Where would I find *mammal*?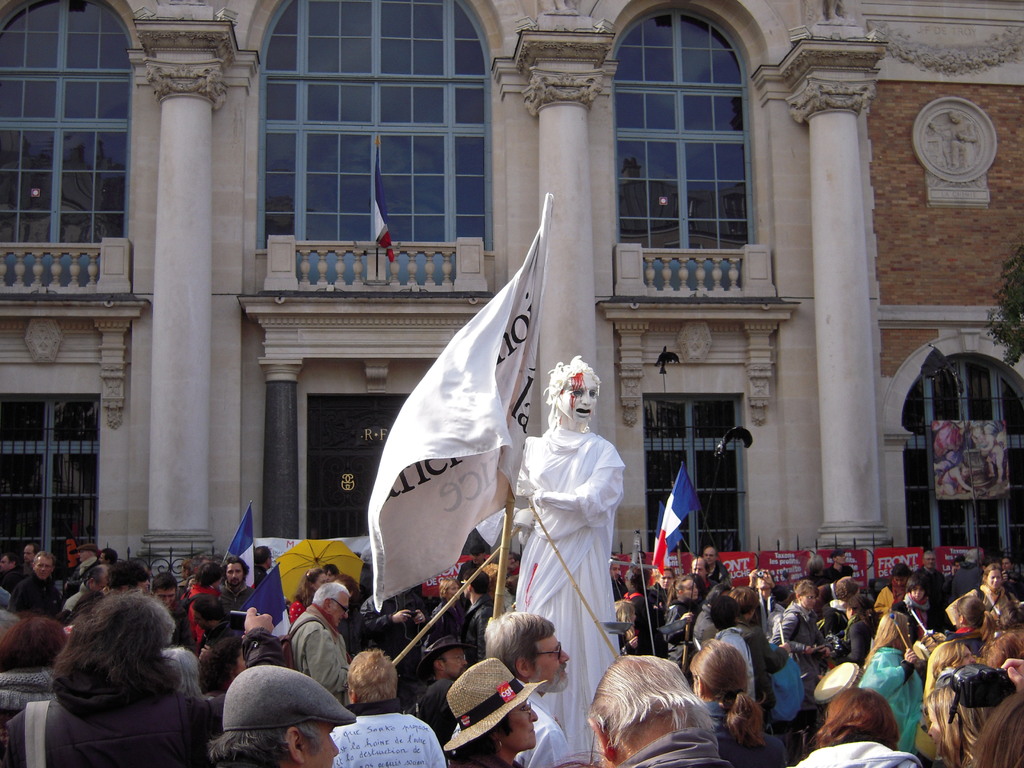
At 495/347/627/767.
